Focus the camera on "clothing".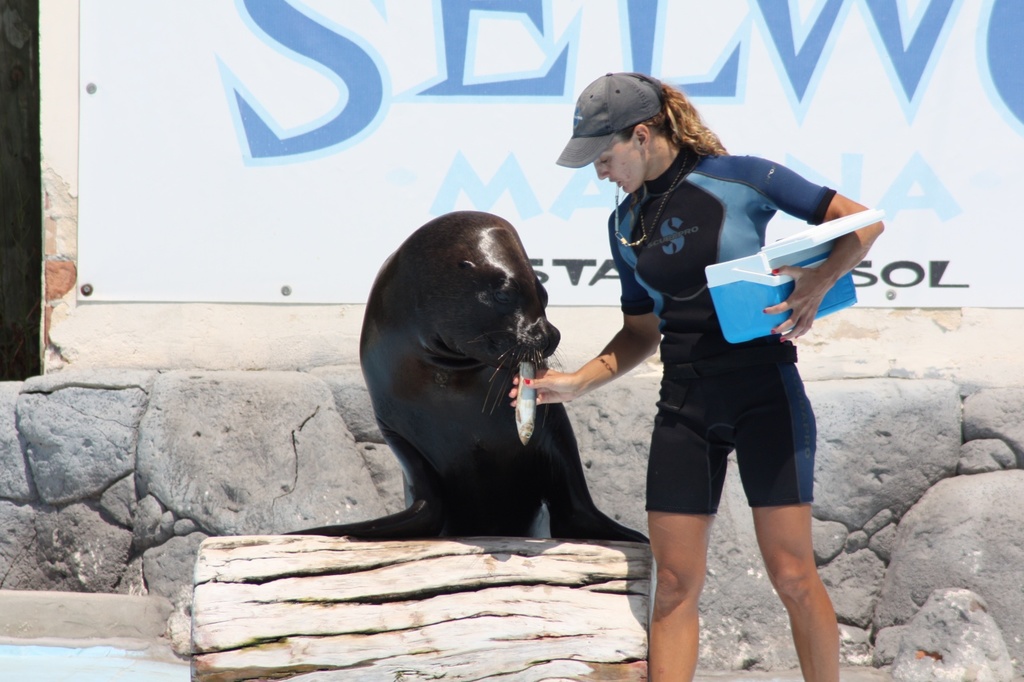
Focus region: <bbox>600, 133, 860, 579</bbox>.
